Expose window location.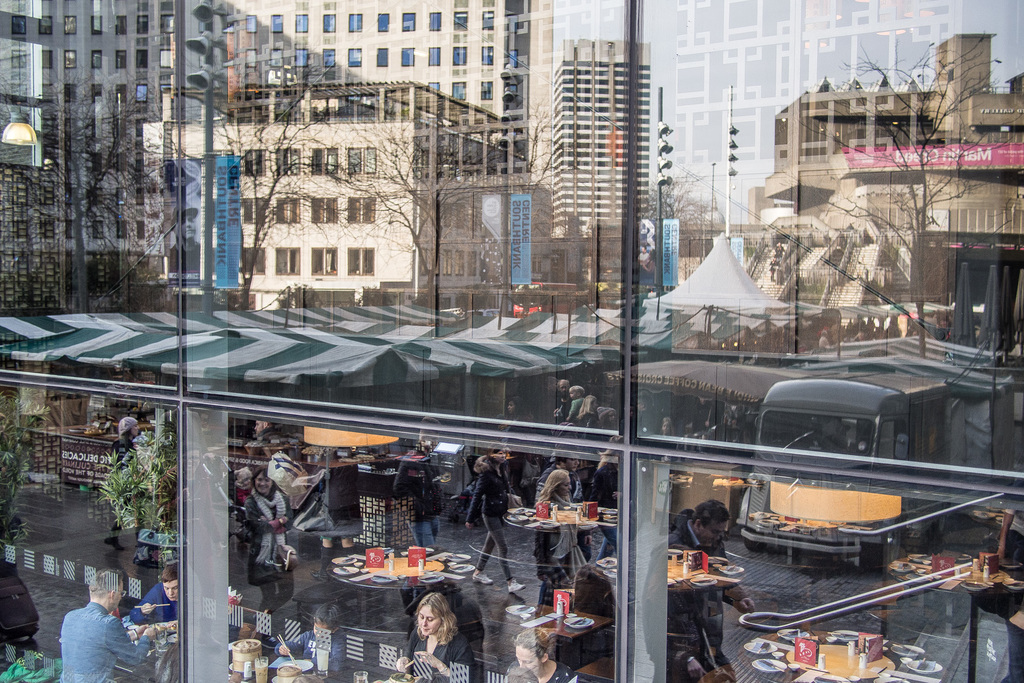
Exposed at (left=269, top=13, right=284, bottom=36).
